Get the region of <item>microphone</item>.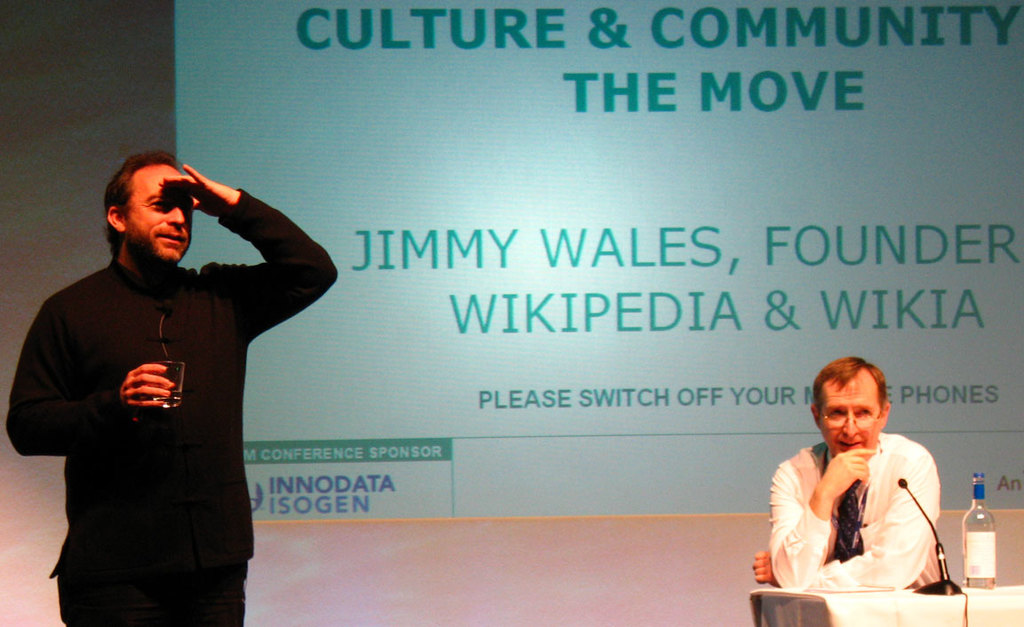
(895,477,964,597).
